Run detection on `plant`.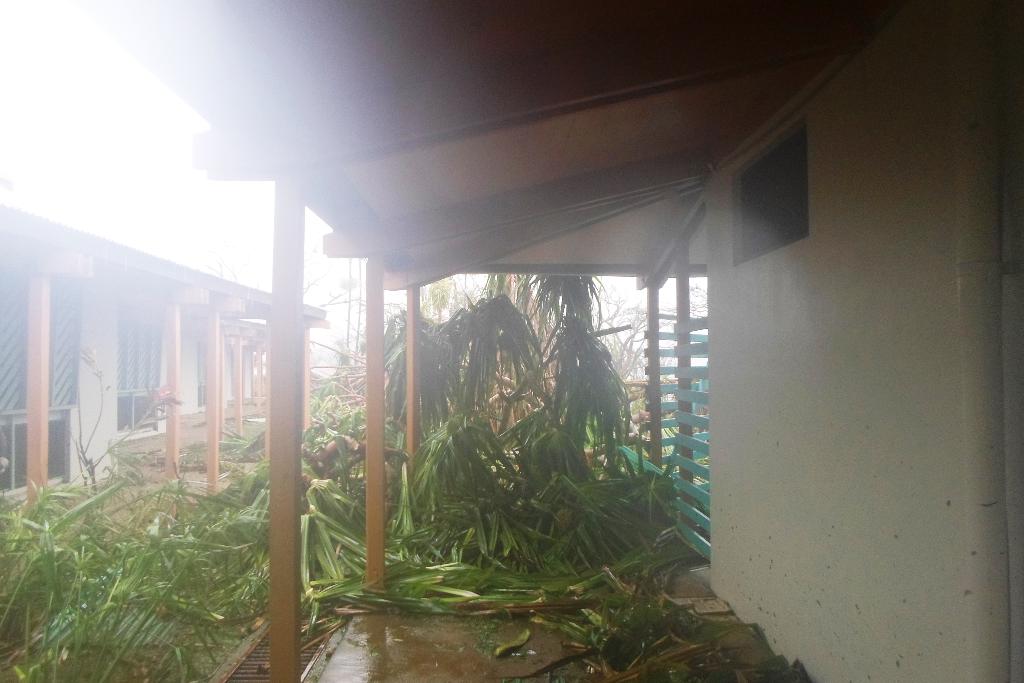
Result: (269,365,371,682).
